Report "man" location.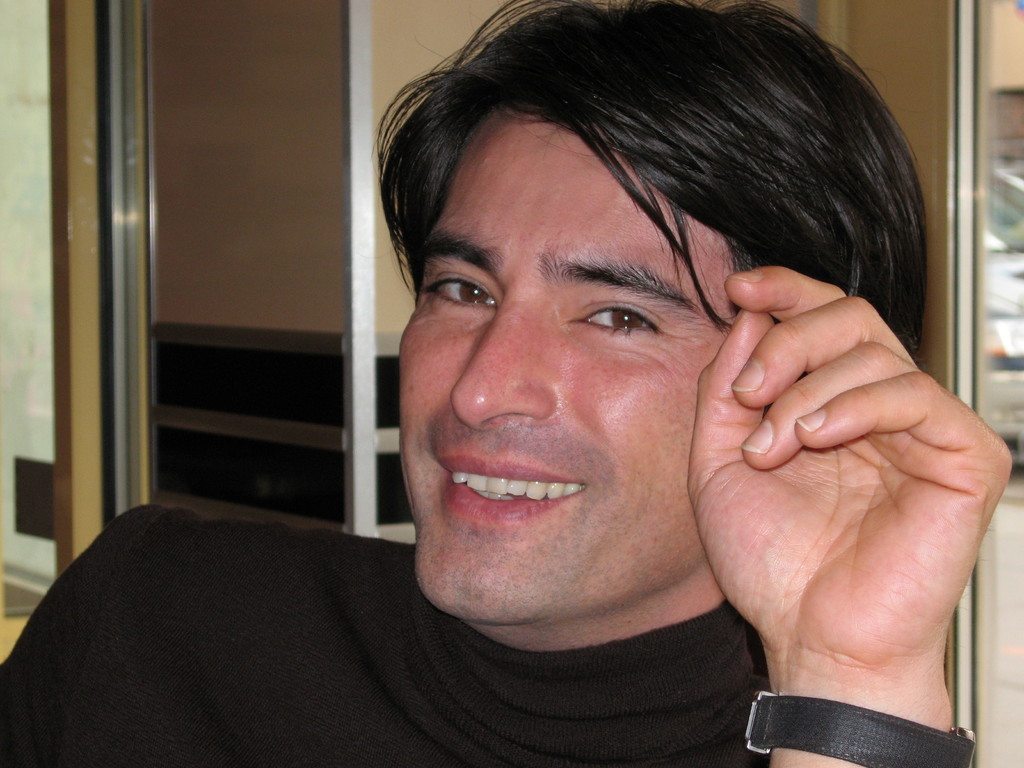
Report: x1=0, y1=0, x2=1015, y2=767.
